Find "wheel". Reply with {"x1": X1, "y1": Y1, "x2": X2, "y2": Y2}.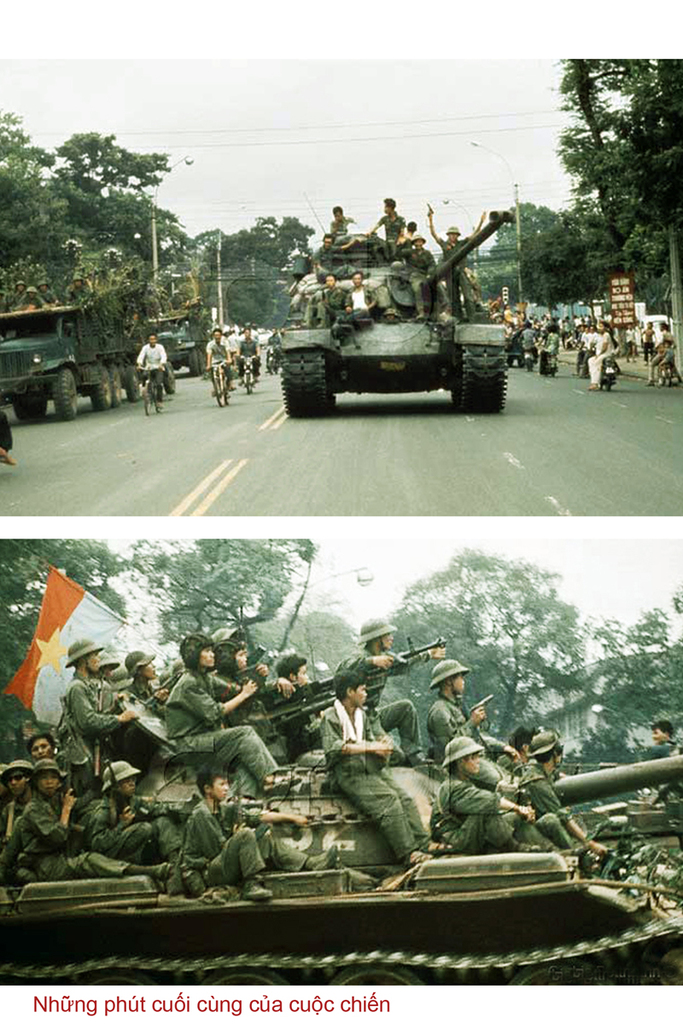
{"x1": 604, "y1": 372, "x2": 611, "y2": 390}.
